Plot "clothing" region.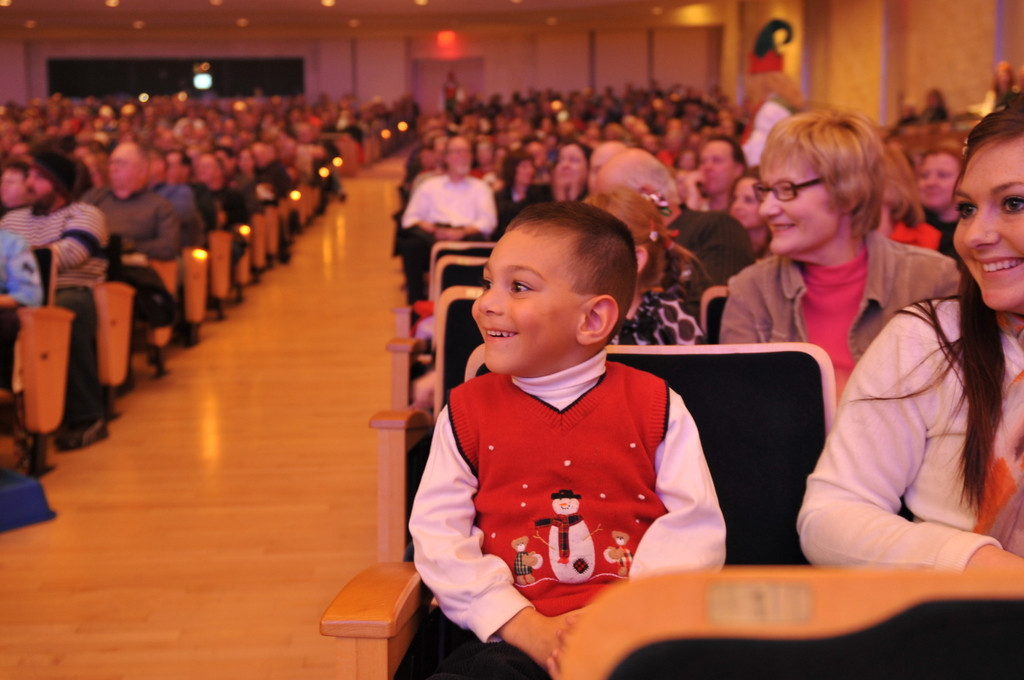
Plotted at left=670, top=204, right=754, bottom=292.
